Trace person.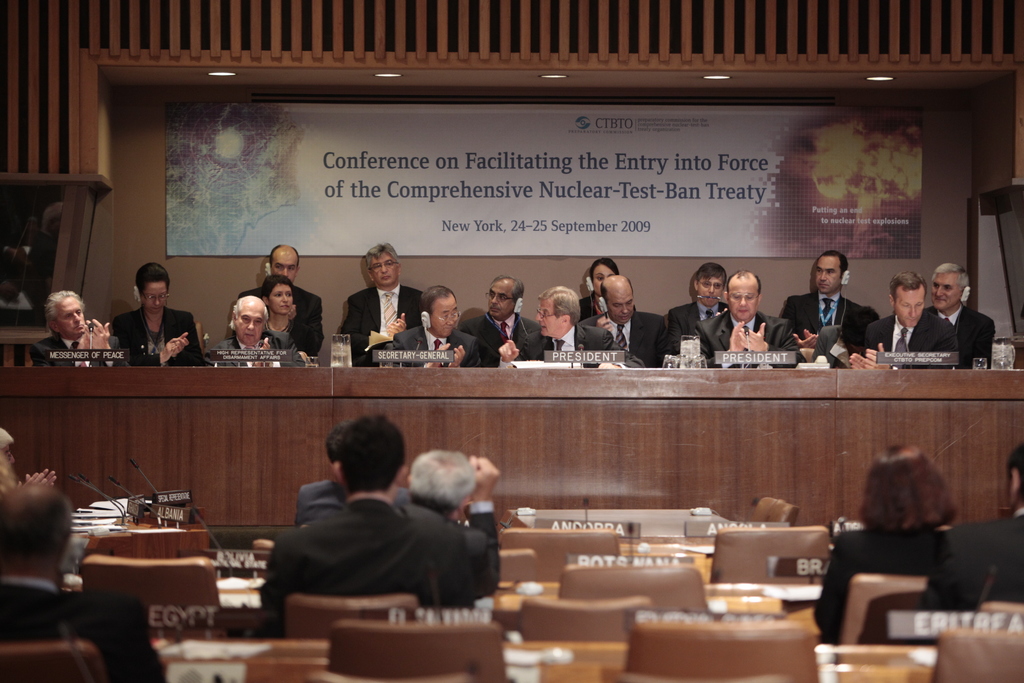
Traced to left=780, top=253, right=879, bottom=362.
